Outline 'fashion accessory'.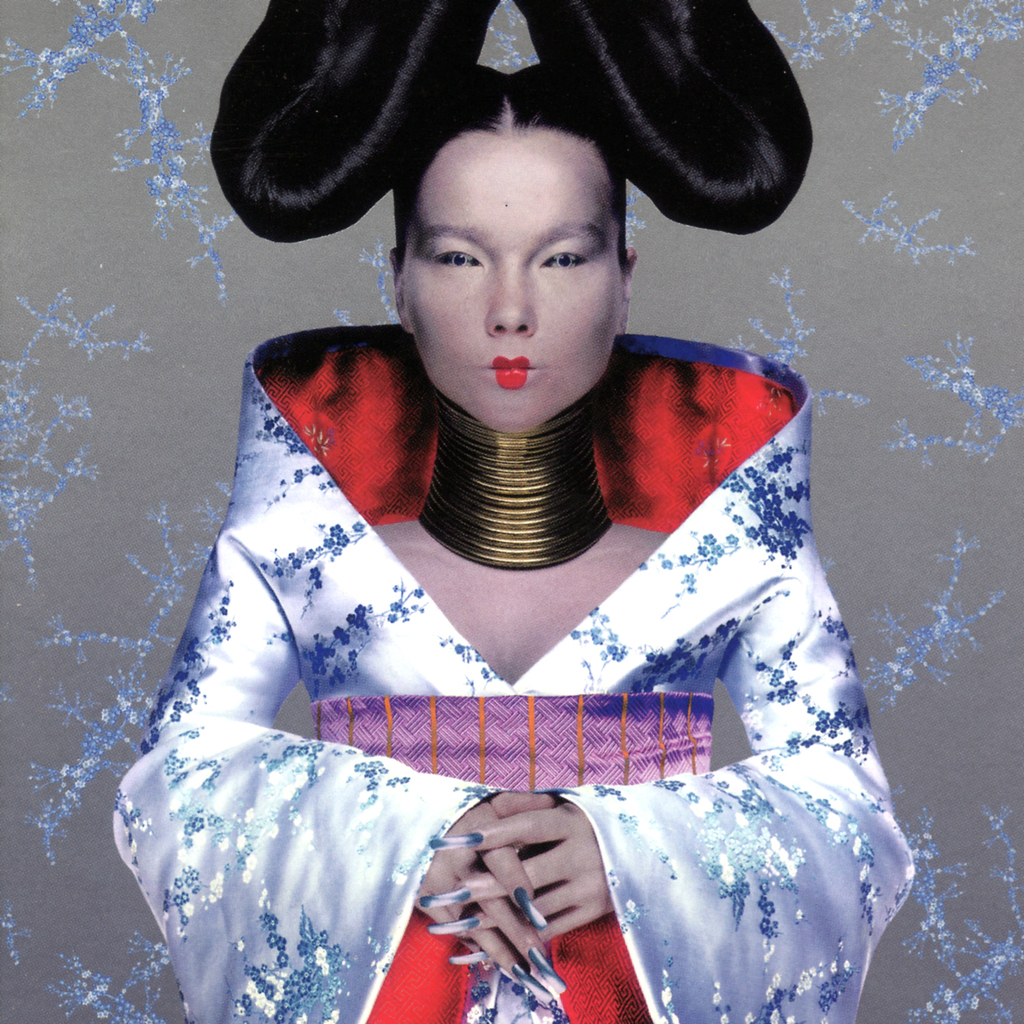
Outline: [x1=420, y1=882, x2=468, y2=907].
